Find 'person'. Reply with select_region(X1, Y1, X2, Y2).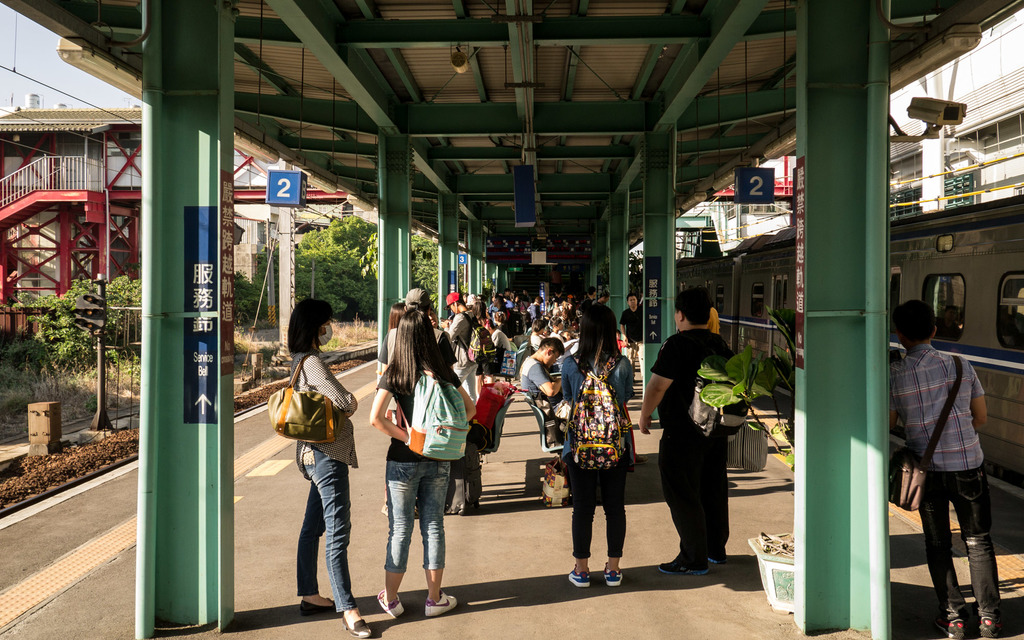
select_region(368, 304, 479, 618).
